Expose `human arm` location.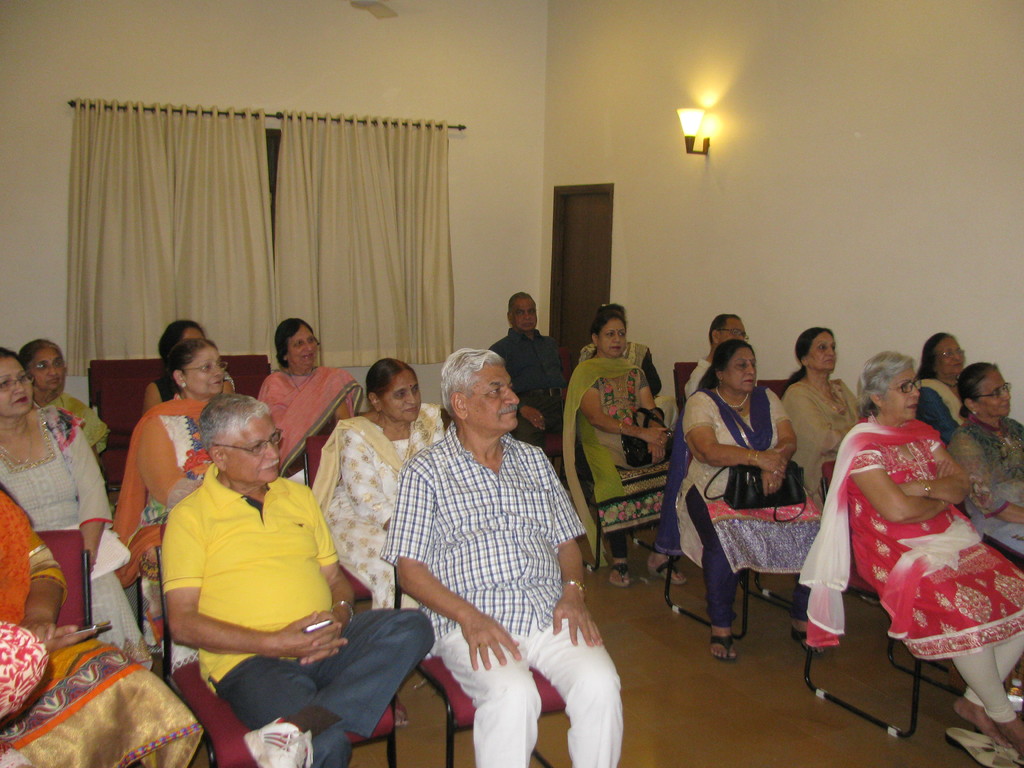
Exposed at <region>140, 381, 166, 415</region>.
